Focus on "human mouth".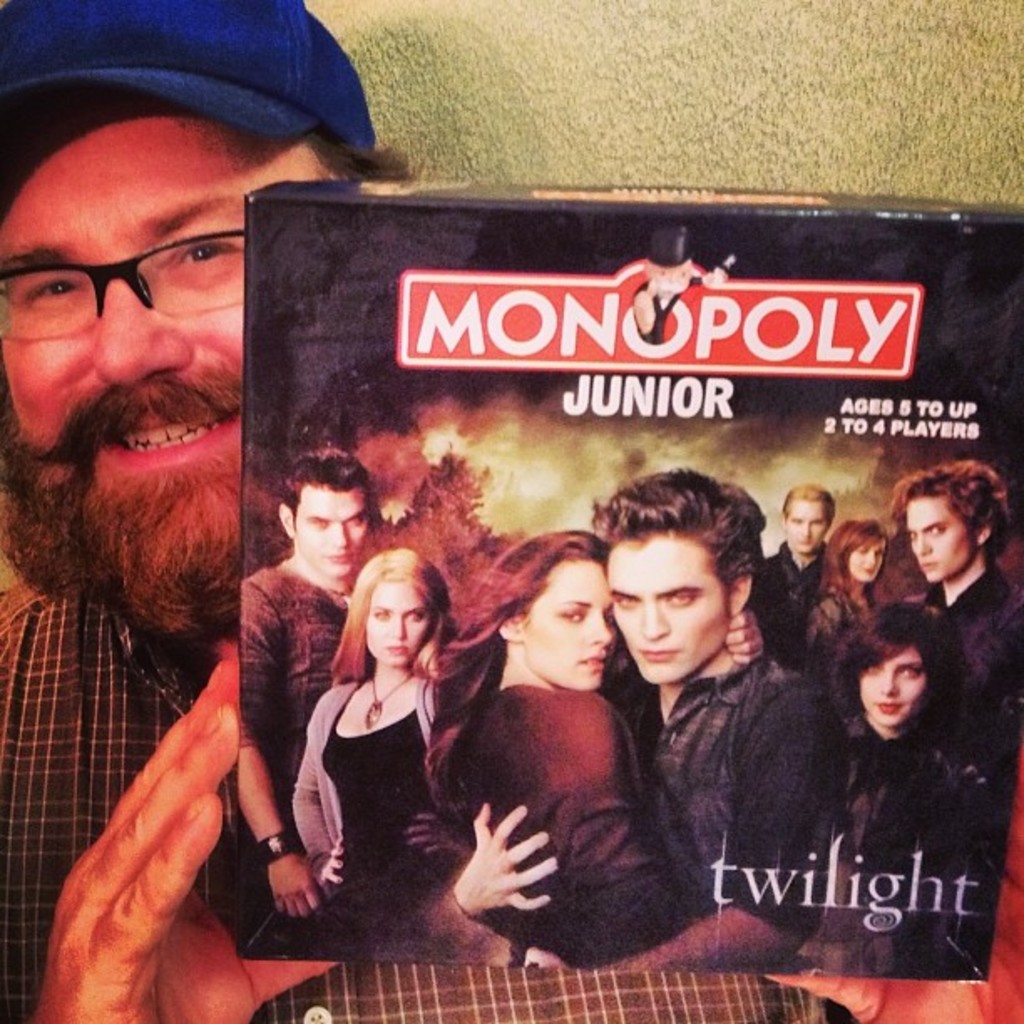
Focused at region(873, 696, 910, 713).
